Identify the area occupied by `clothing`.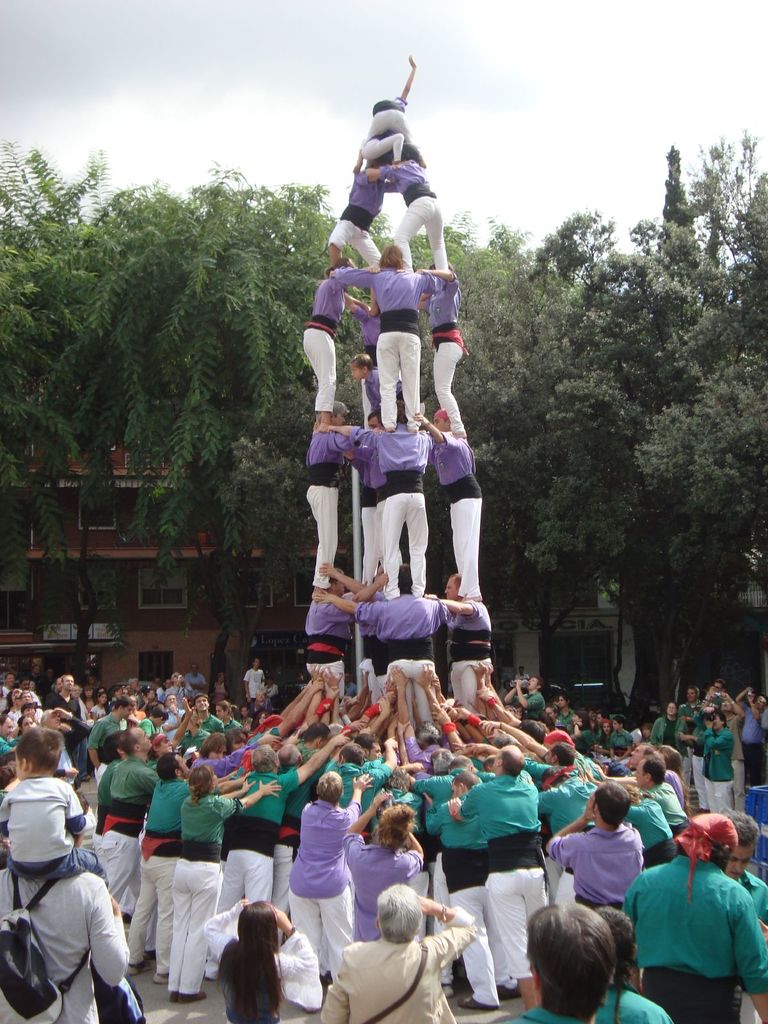
Area: crop(533, 785, 588, 900).
